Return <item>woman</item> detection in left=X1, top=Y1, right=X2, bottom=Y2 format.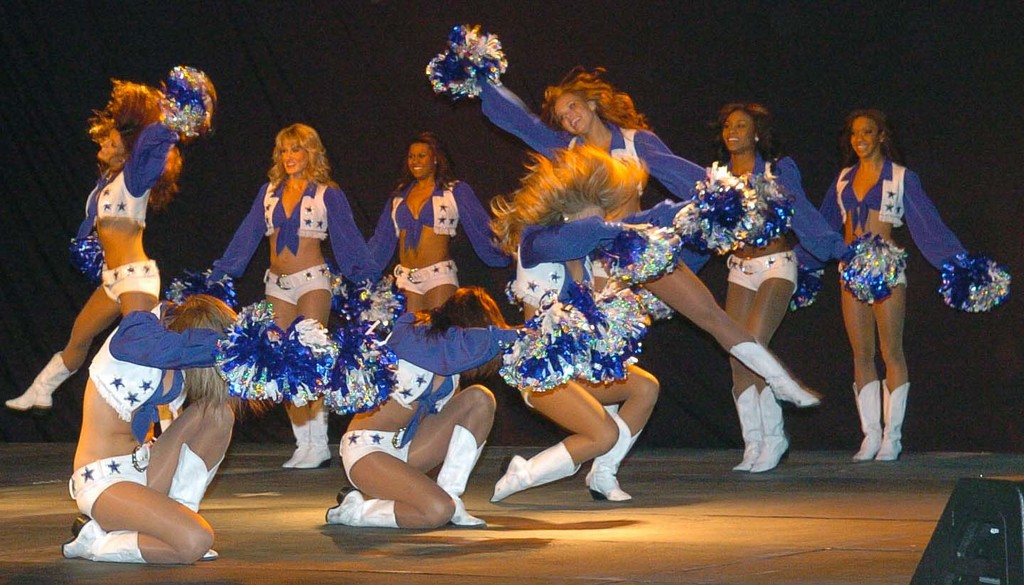
left=477, top=139, right=708, bottom=505.
